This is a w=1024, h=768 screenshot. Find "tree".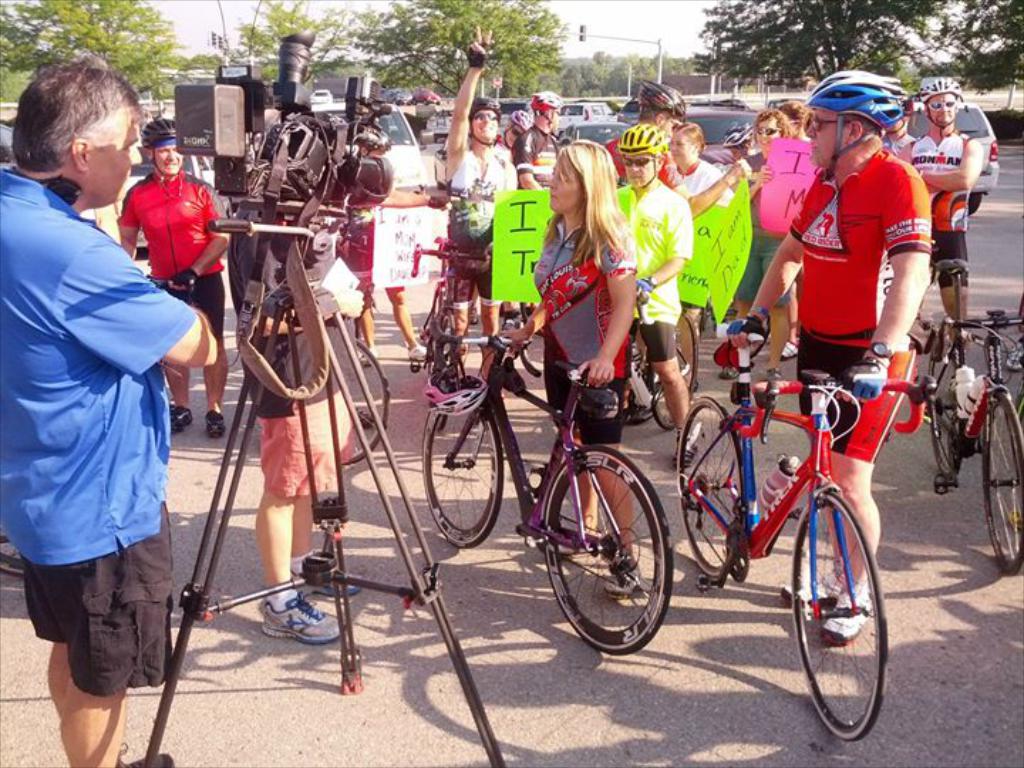
Bounding box: 603 50 657 94.
